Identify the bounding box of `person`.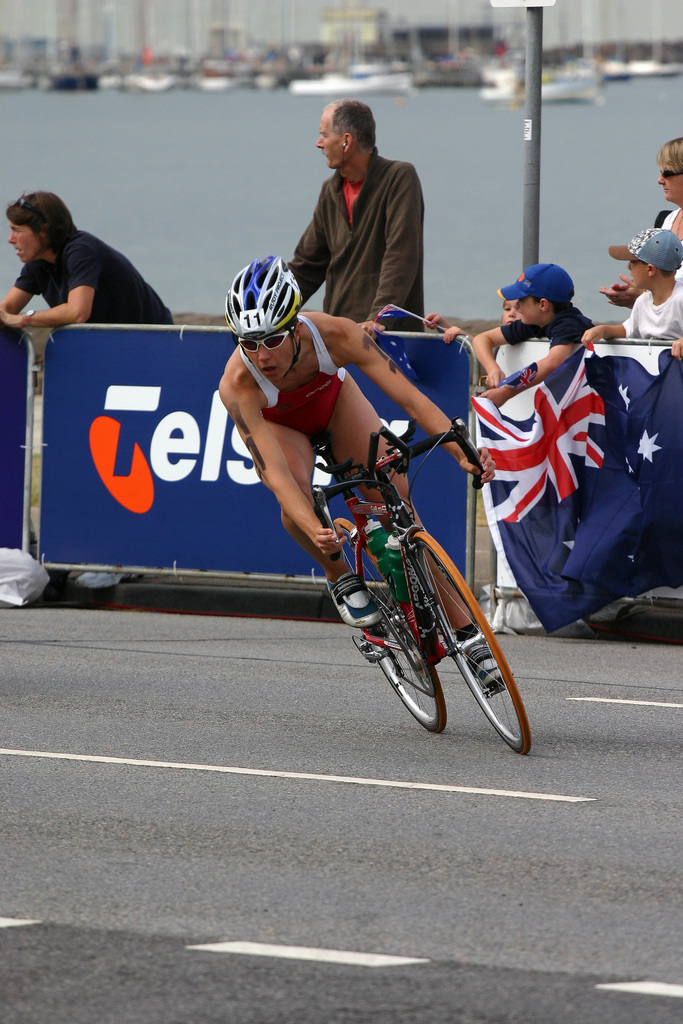
{"x1": 286, "y1": 104, "x2": 427, "y2": 328}.
